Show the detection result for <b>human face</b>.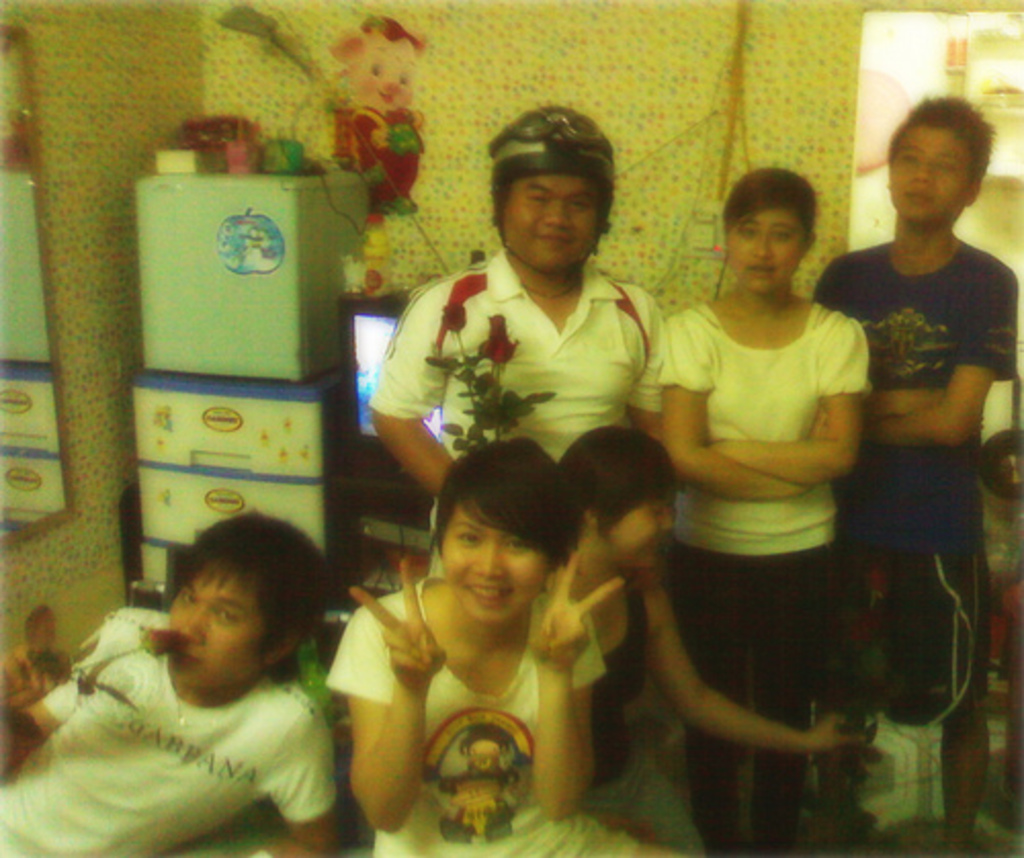
<region>602, 496, 674, 573</region>.
